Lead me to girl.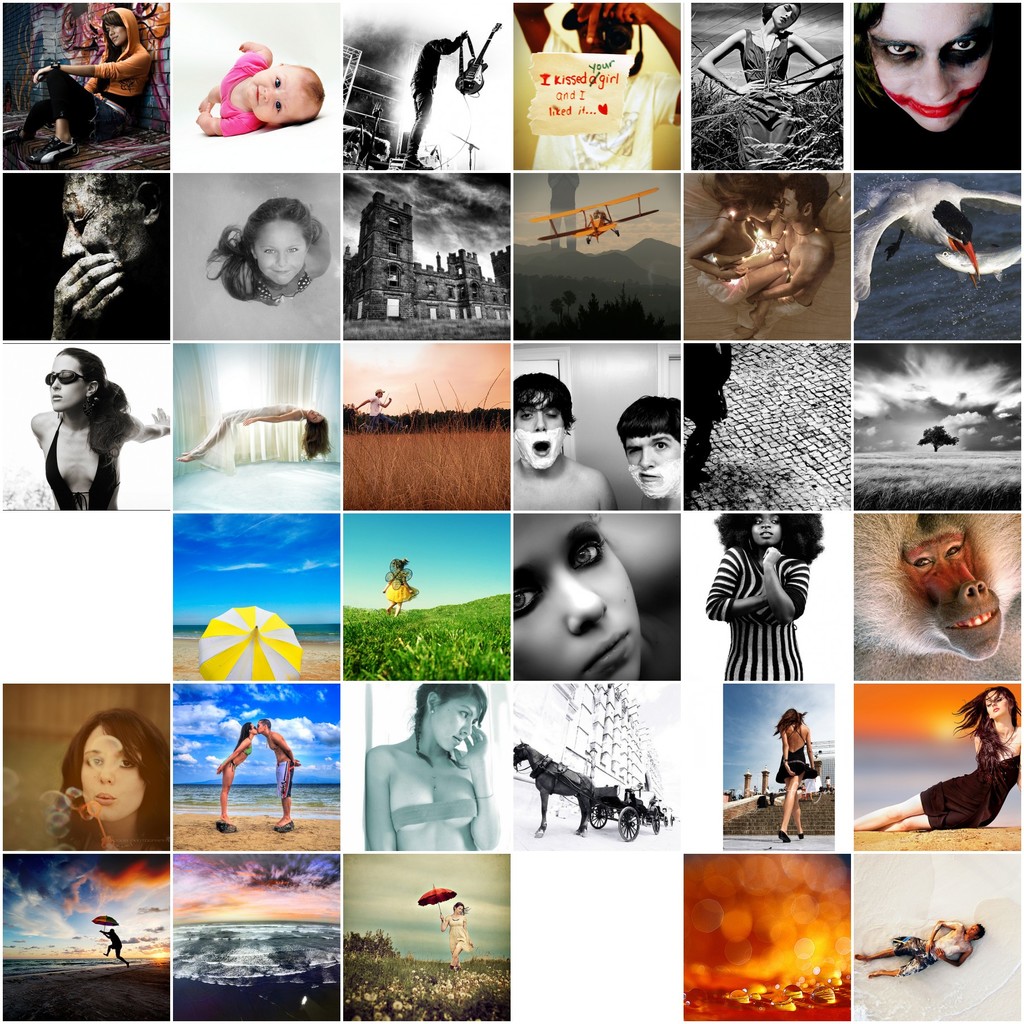
Lead to x1=699, y1=4, x2=836, y2=150.
